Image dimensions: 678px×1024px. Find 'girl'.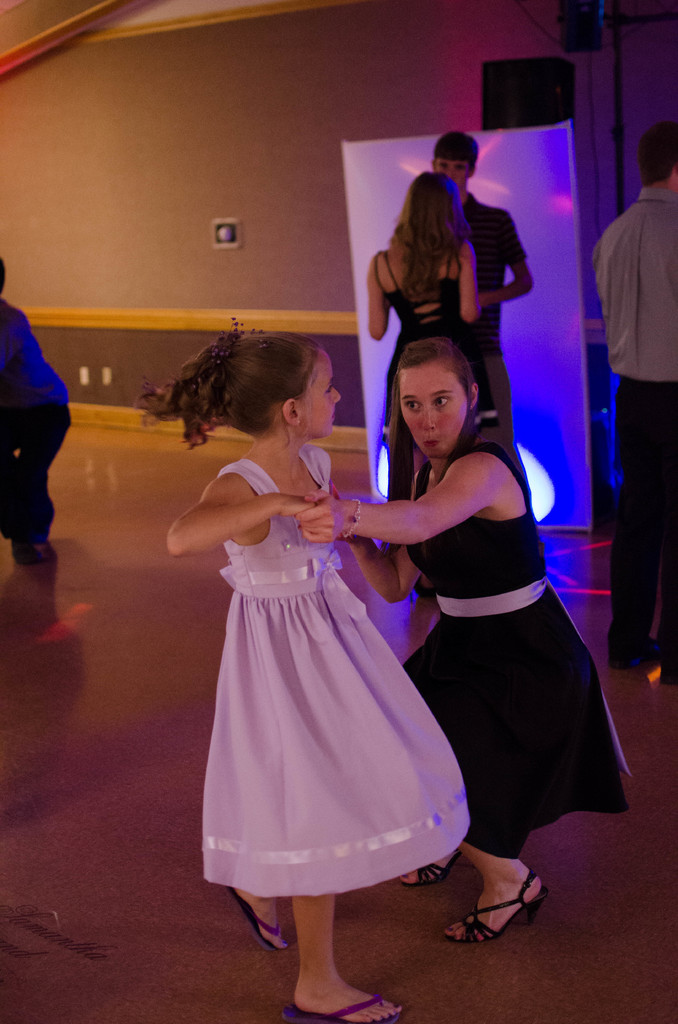
box=[297, 339, 636, 946].
